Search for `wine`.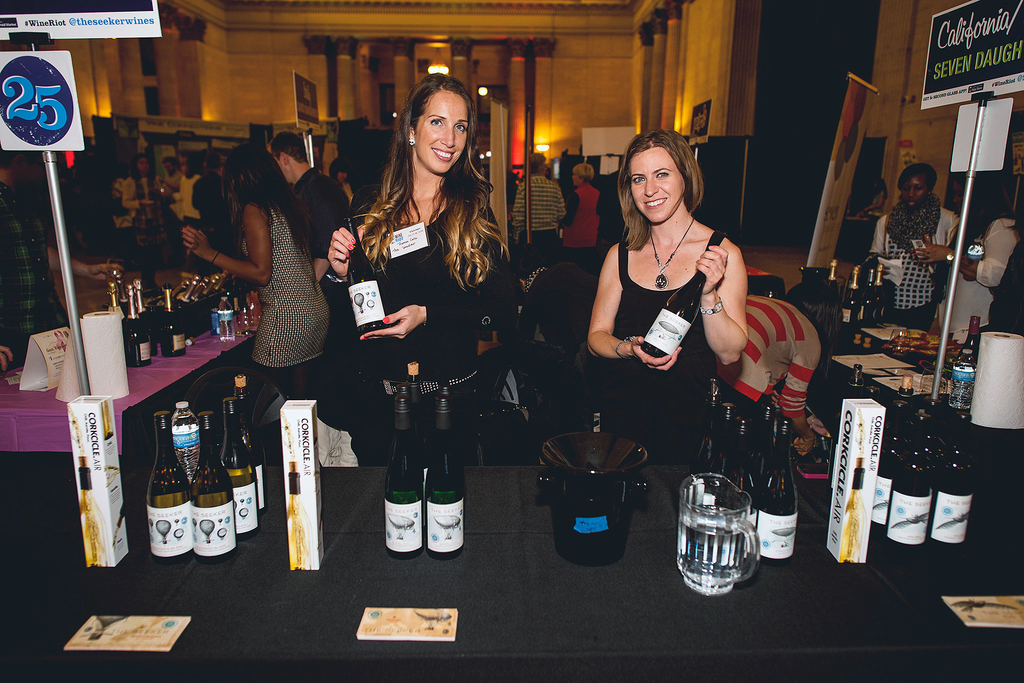
Found at <bbox>380, 379, 426, 563</bbox>.
